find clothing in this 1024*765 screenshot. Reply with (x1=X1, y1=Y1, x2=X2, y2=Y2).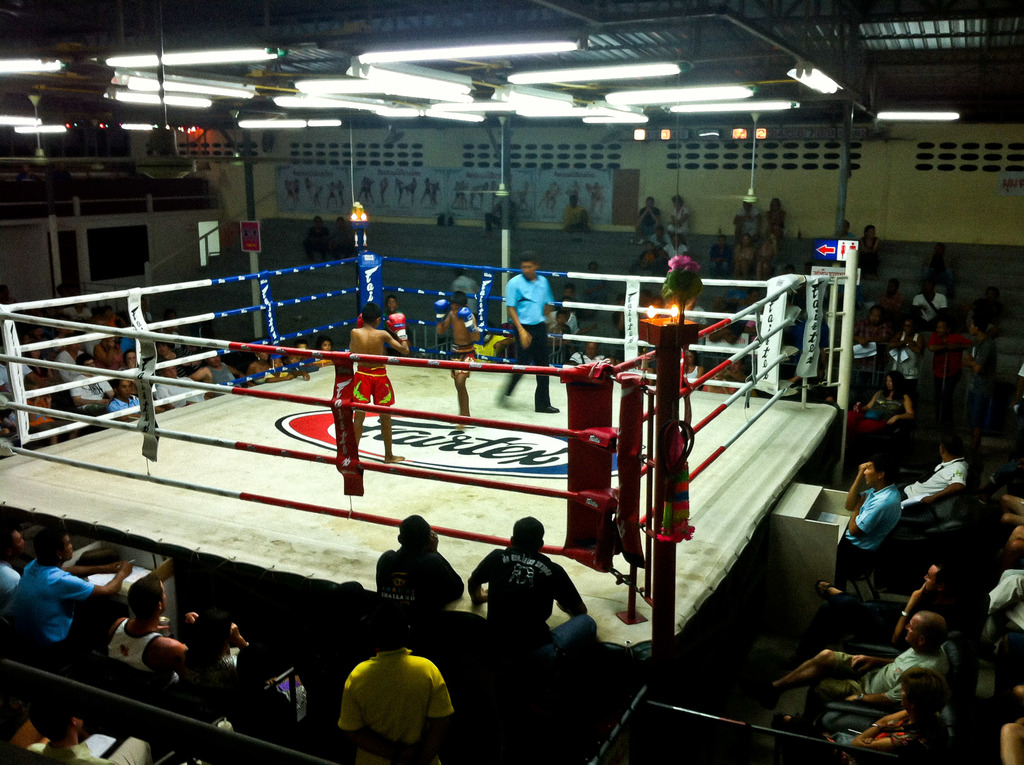
(x1=481, y1=200, x2=516, y2=234).
